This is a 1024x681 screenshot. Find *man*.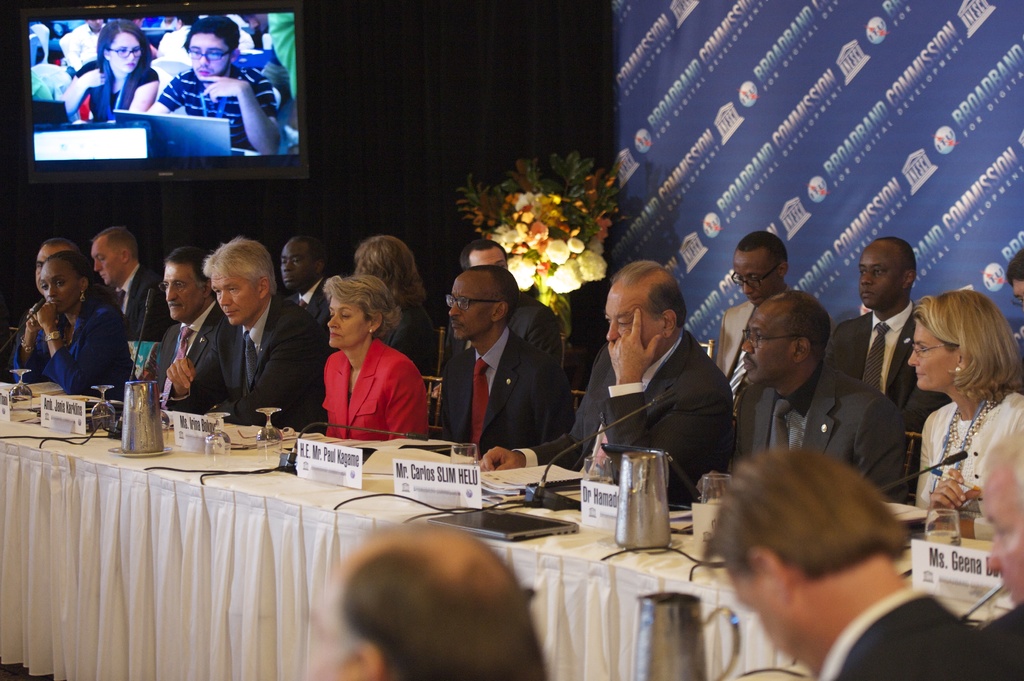
Bounding box: x1=826 y1=235 x2=948 y2=493.
